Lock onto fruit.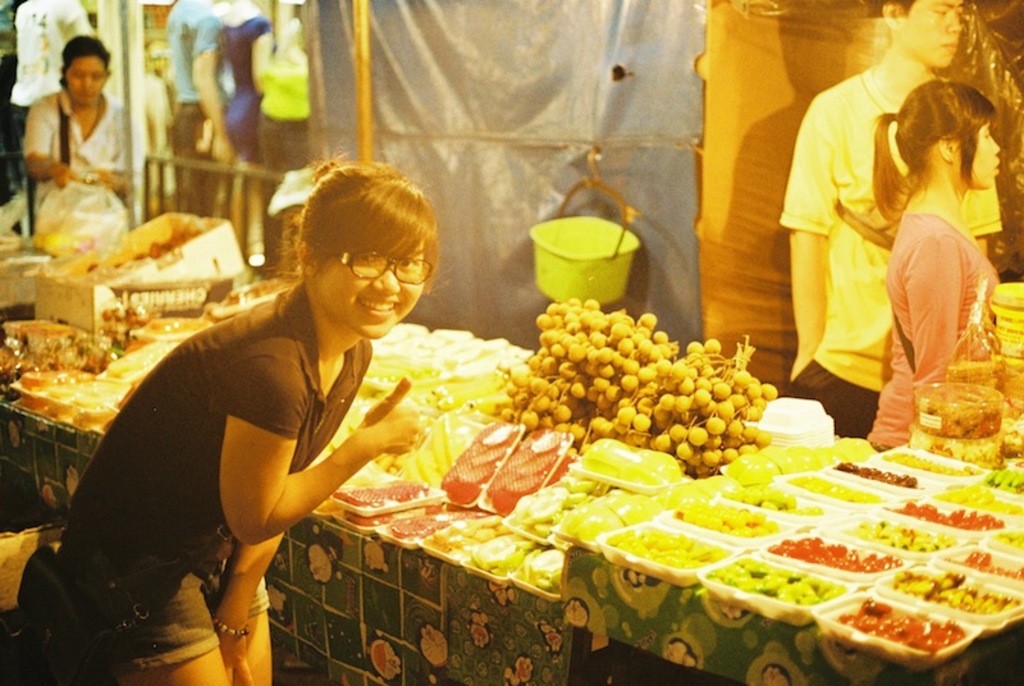
Locked: select_region(707, 416, 726, 436).
